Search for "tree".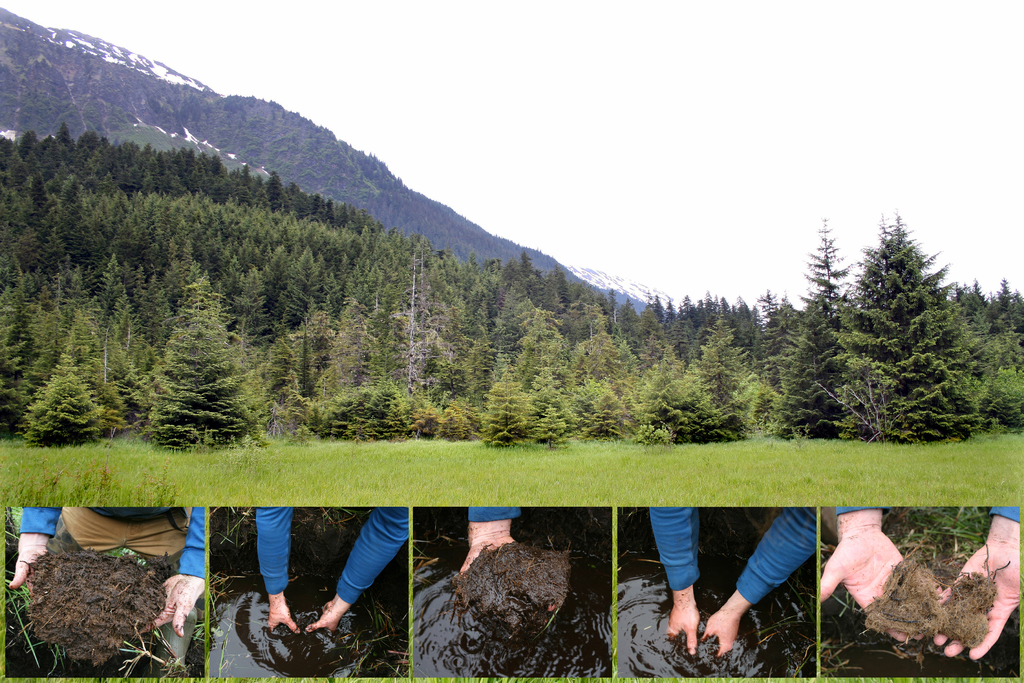
Found at <box>291,299,370,440</box>.
